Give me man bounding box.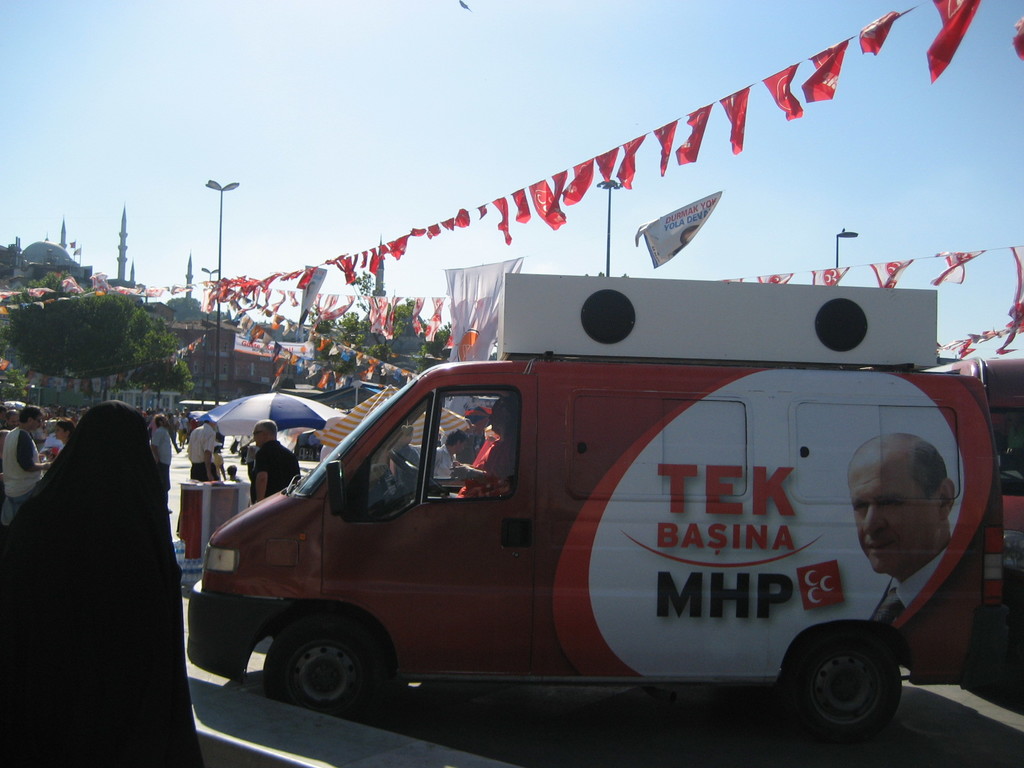
(469, 408, 497, 452).
